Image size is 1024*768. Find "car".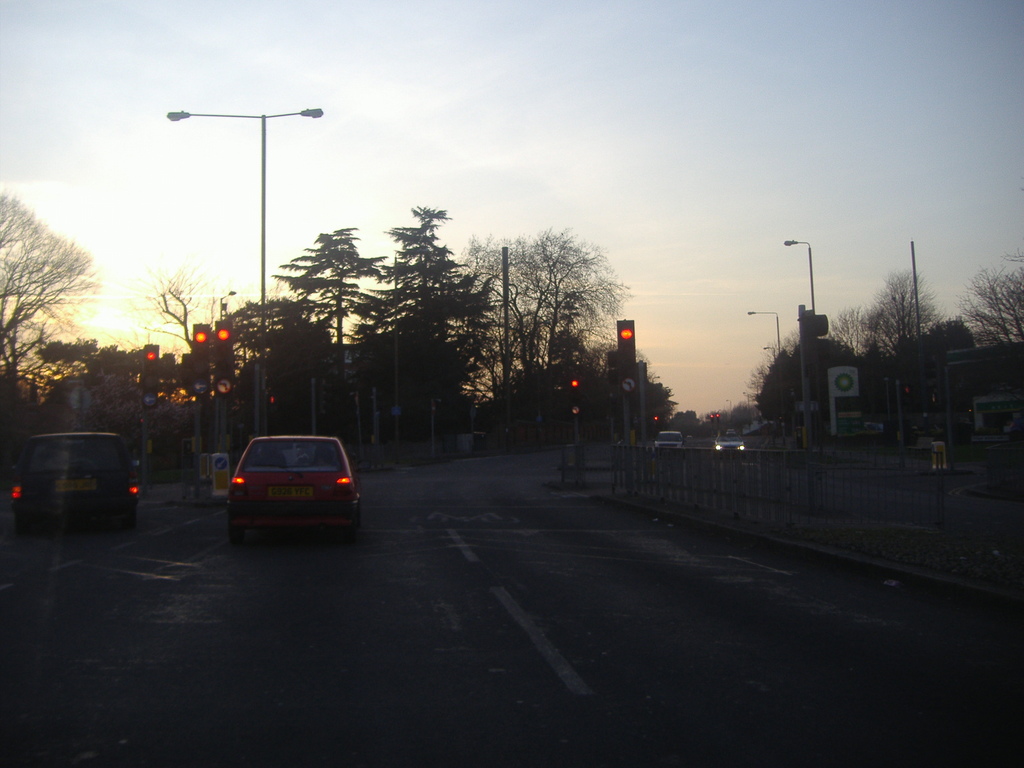
box=[647, 425, 683, 451].
